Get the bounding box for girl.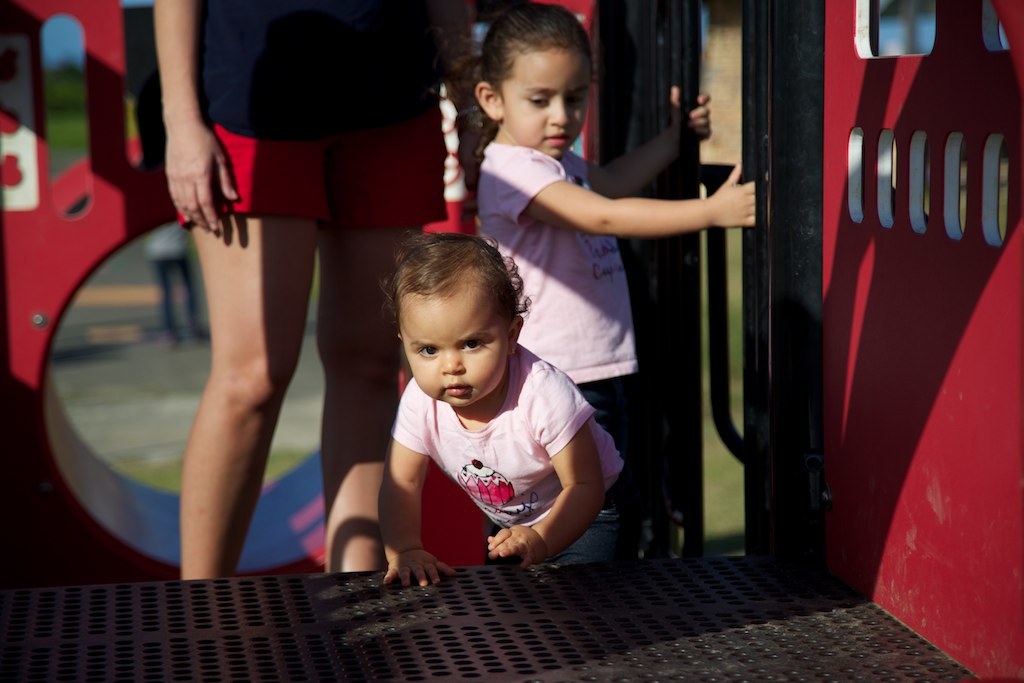
<region>425, 0, 771, 568</region>.
